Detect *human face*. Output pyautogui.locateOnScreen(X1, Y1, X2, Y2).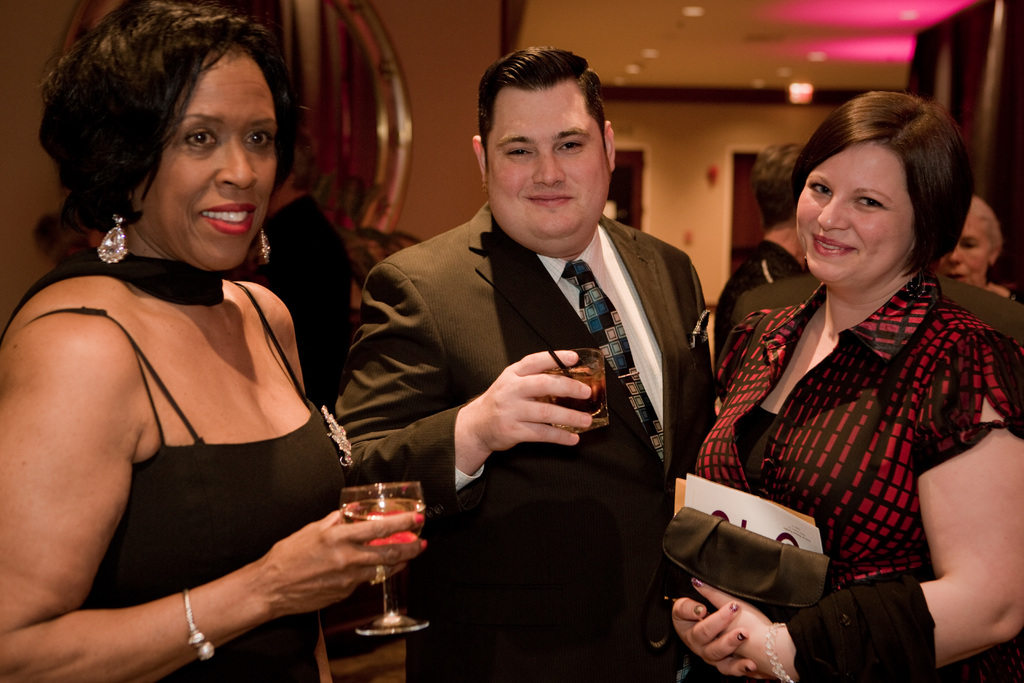
pyautogui.locateOnScreen(797, 142, 911, 289).
